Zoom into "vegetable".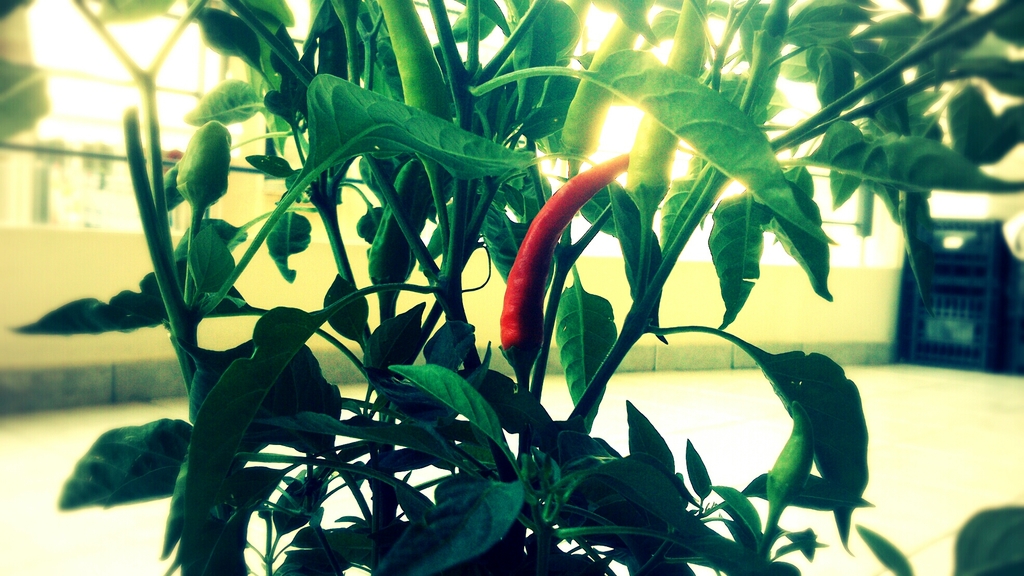
Zoom target: pyautogui.locateOnScreen(626, 0, 706, 212).
